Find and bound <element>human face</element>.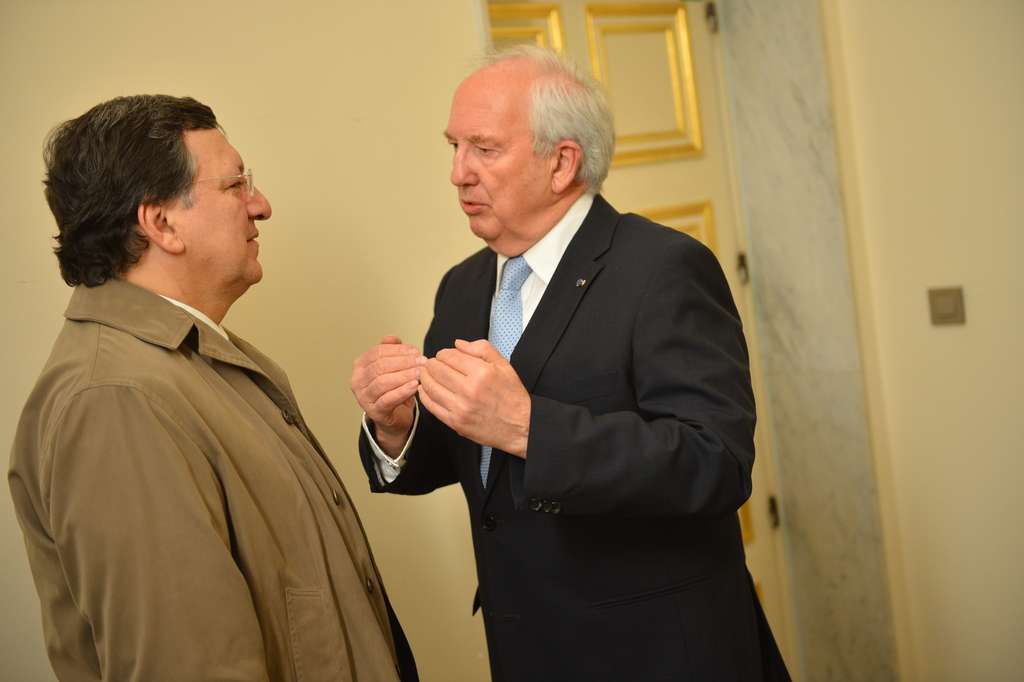
Bound: <box>168,123,270,278</box>.
